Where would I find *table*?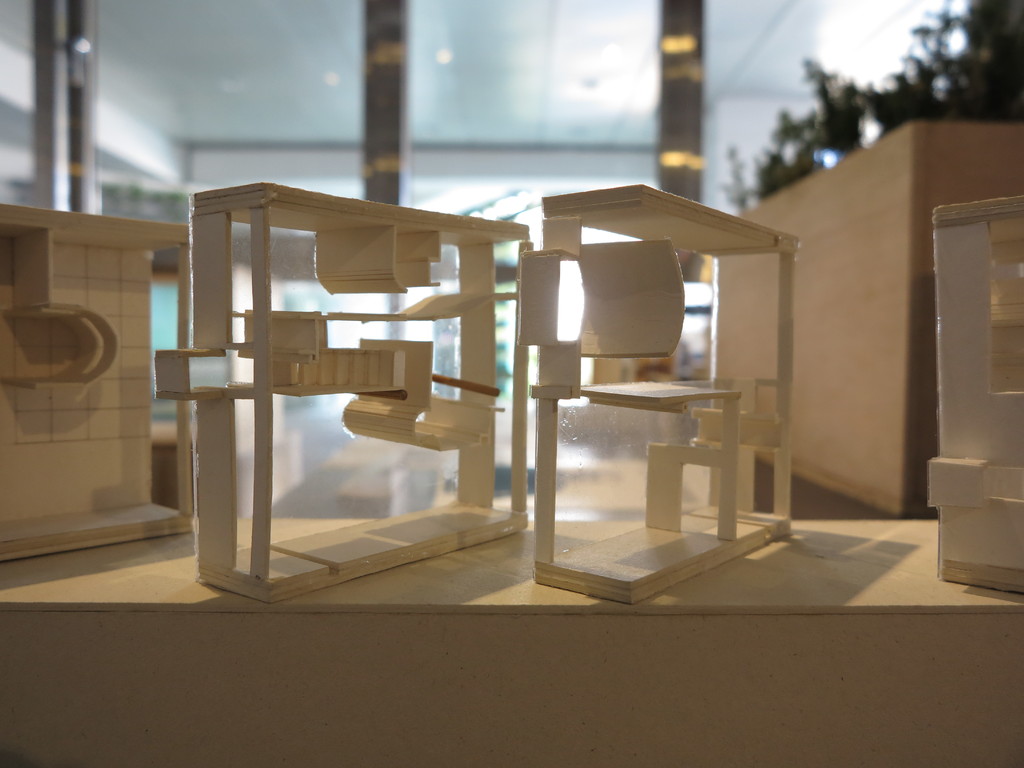
At pyautogui.locateOnScreen(190, 201, 530, 600).
